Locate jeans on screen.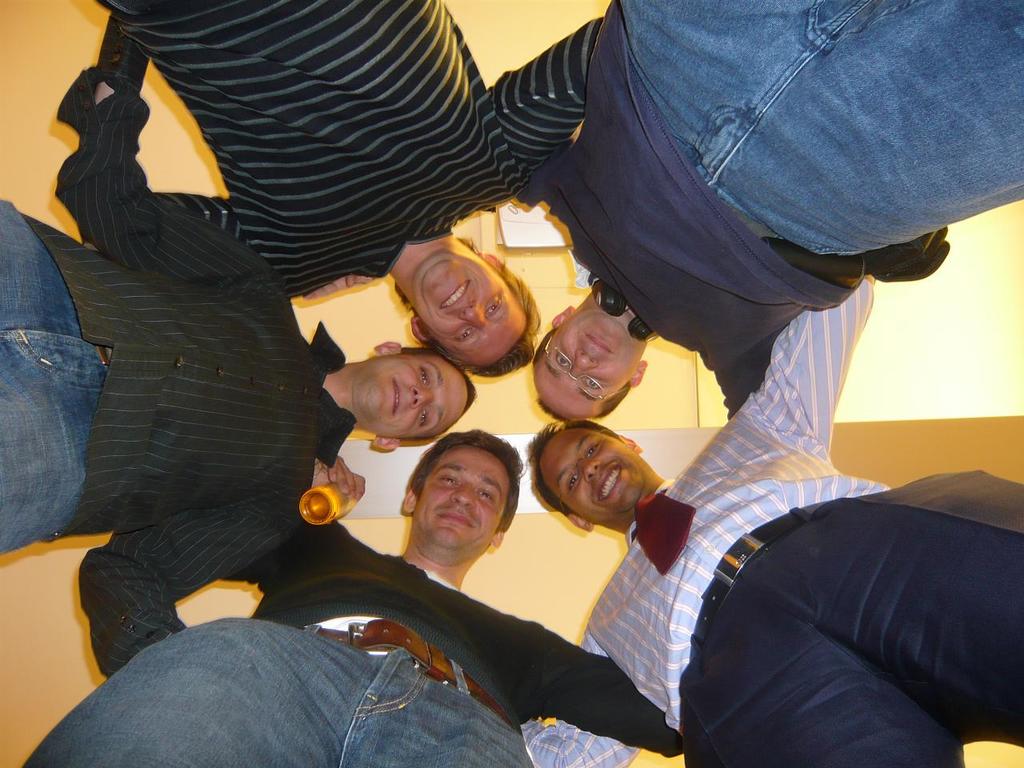
On screen at box(623, 0, 1023, 242).
